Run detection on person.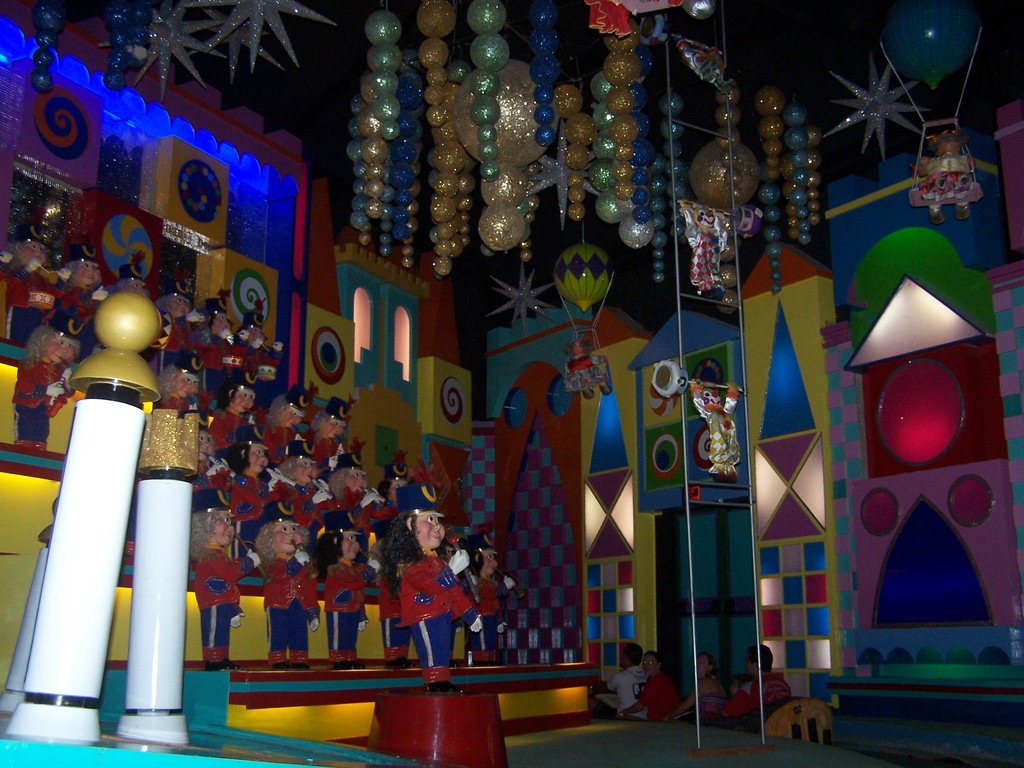
Result: bbox(663, 642, 726, 730).
